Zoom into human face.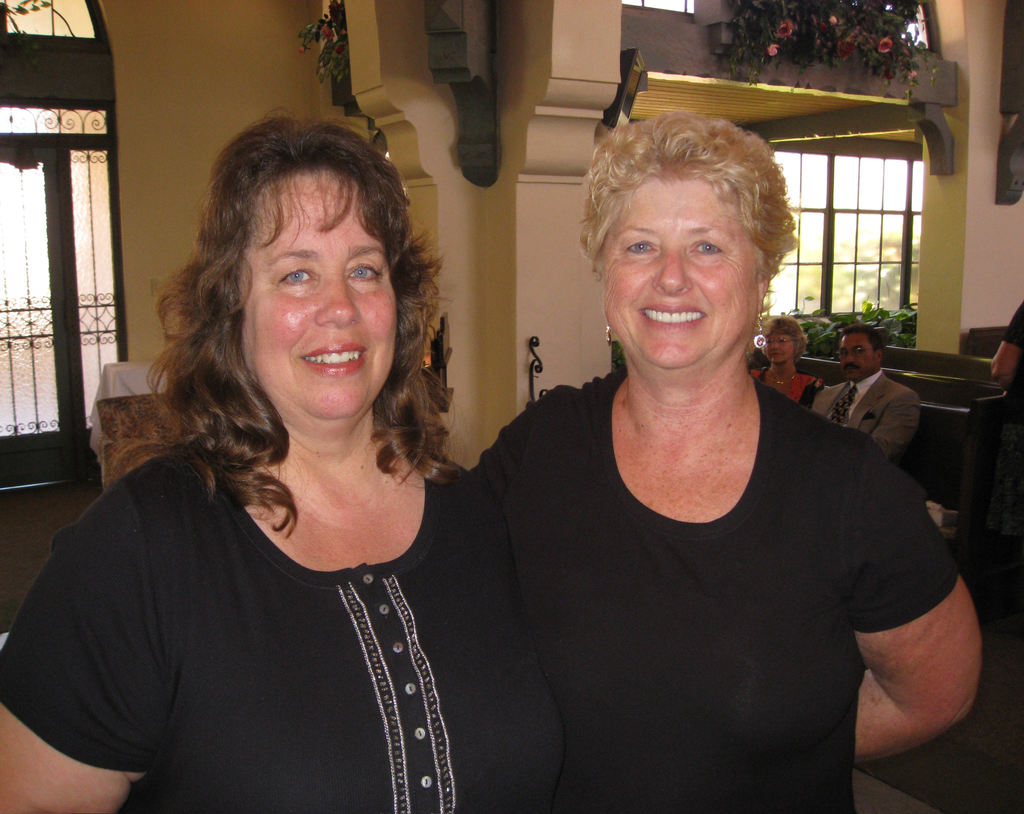
Zoom target: Rect(765, 338, 793, 362).
